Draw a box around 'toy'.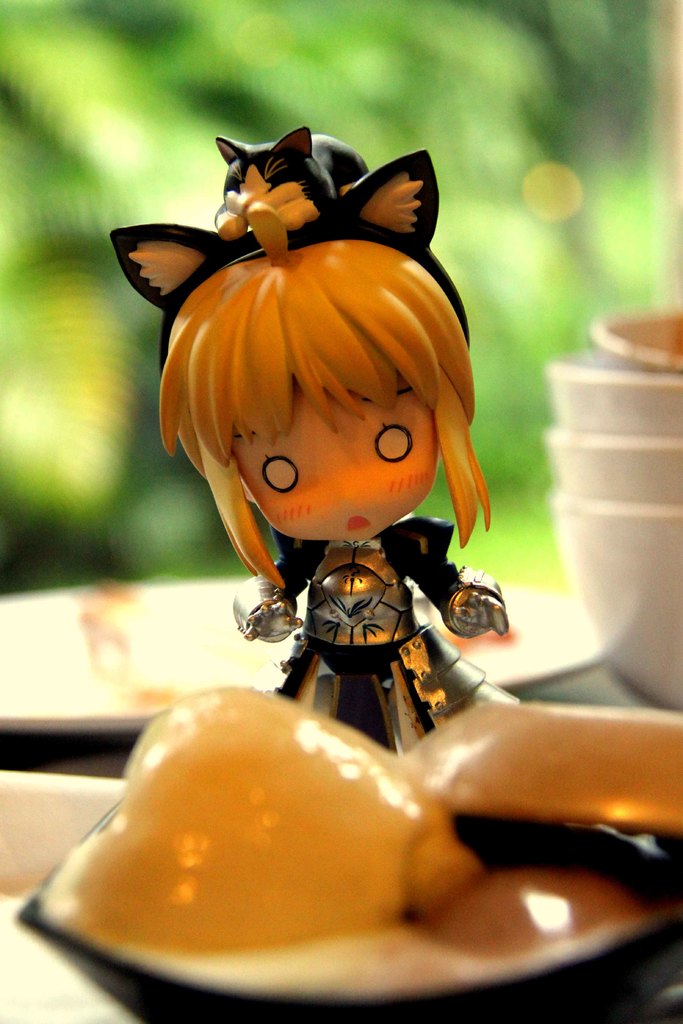
left=115, top=148, right=519, bottom=753.
